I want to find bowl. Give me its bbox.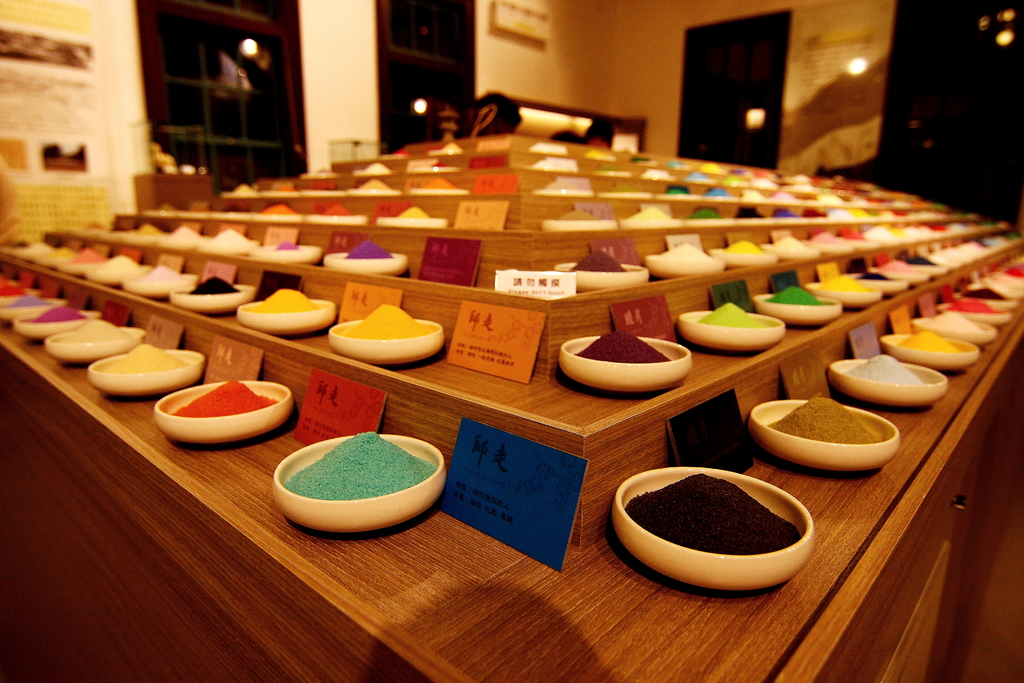
881/332/978/372.
